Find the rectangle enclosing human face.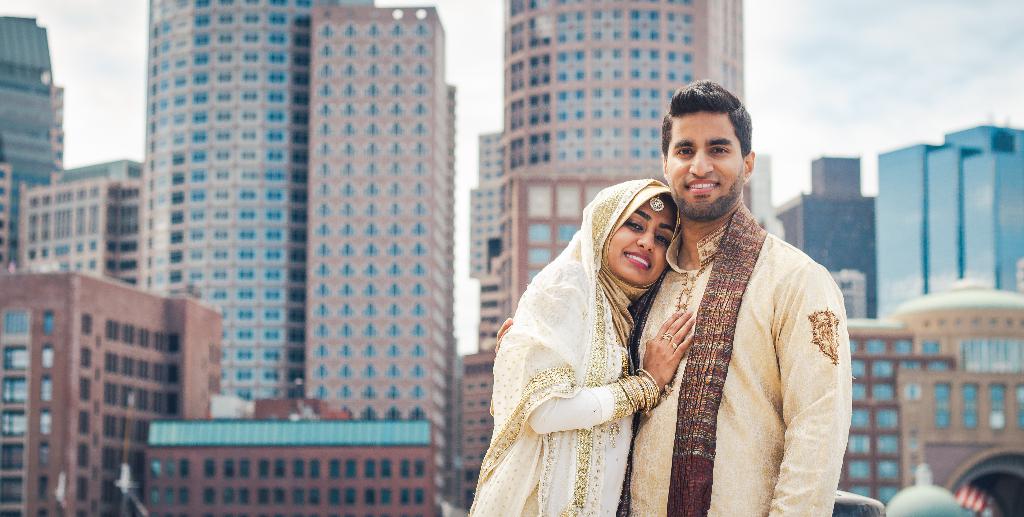
(665, 105, 742, 215).
